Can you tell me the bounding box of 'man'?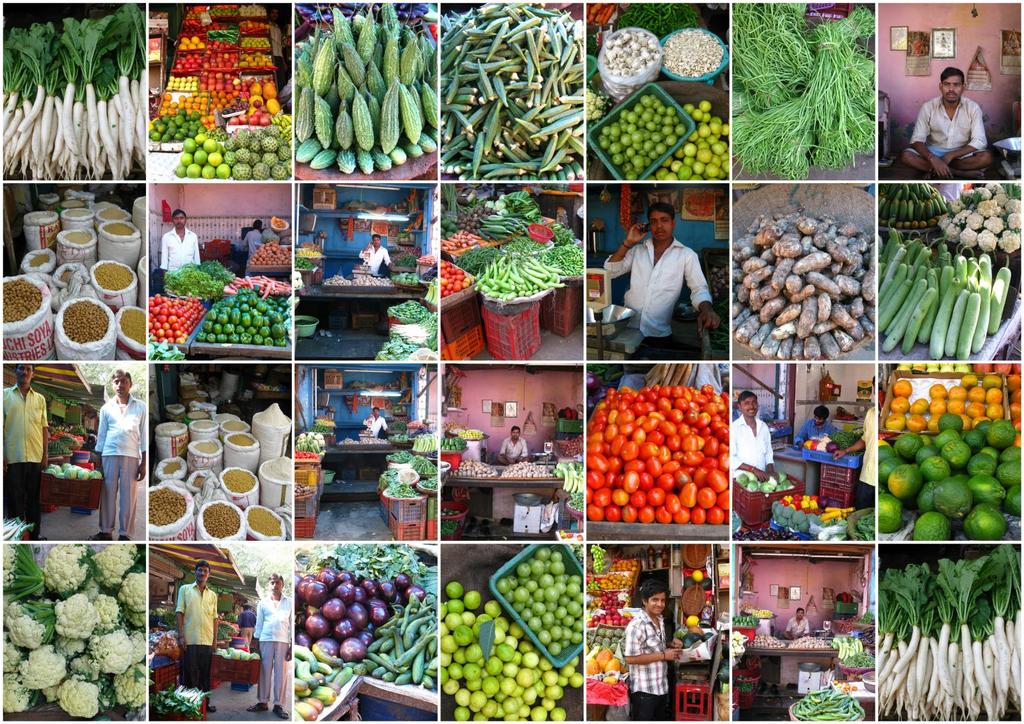
[236,220,261,255].
